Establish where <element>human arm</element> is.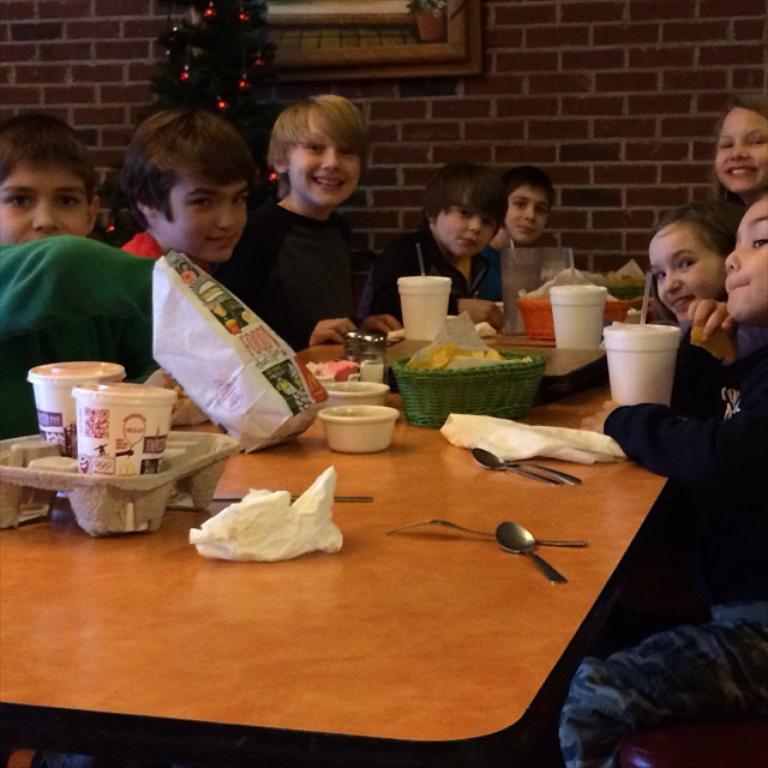
Established at <region>577, 401, 767, 481</region>.
